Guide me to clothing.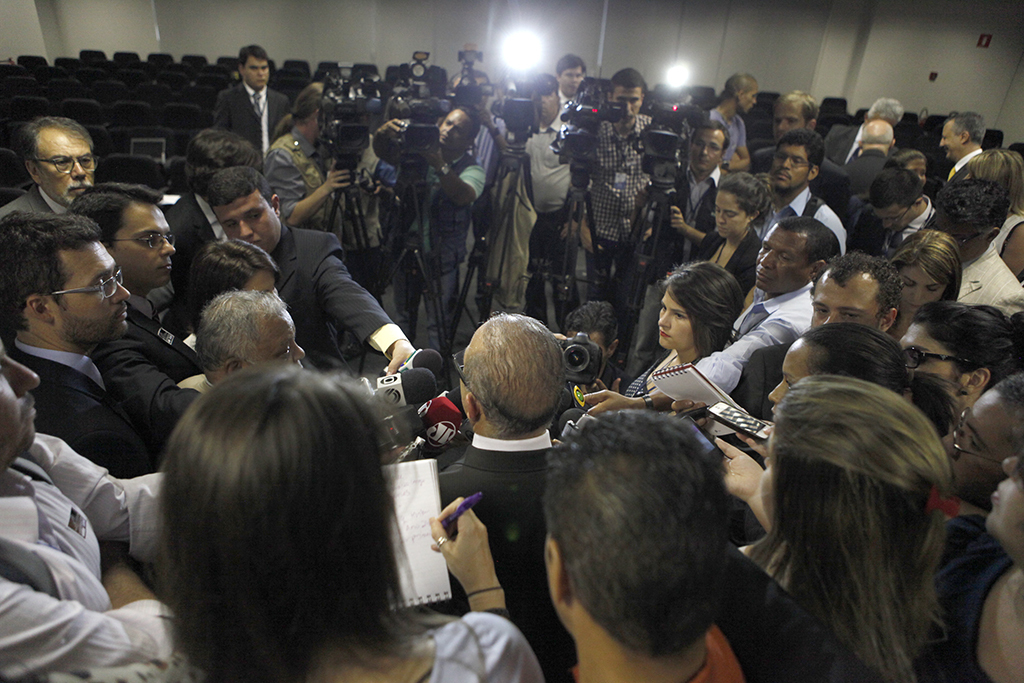
Guidance: x1=752, y1=189, x2=850, y2=250.
